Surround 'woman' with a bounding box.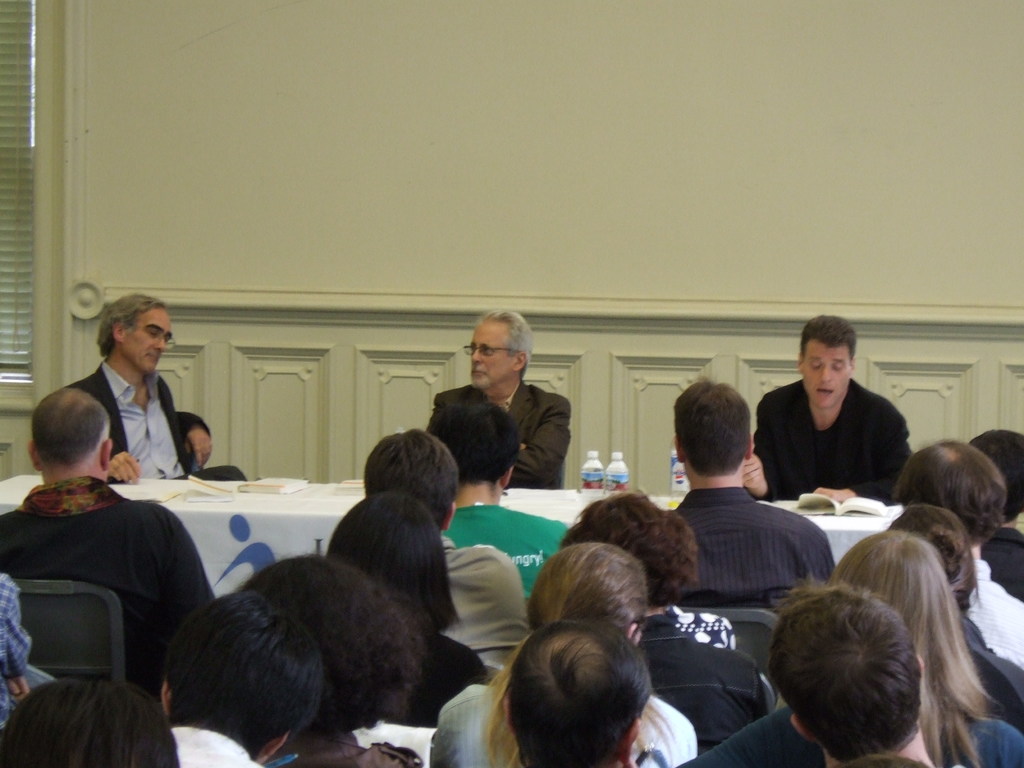
(left=886, top=501, right=1023, bottom=734).
